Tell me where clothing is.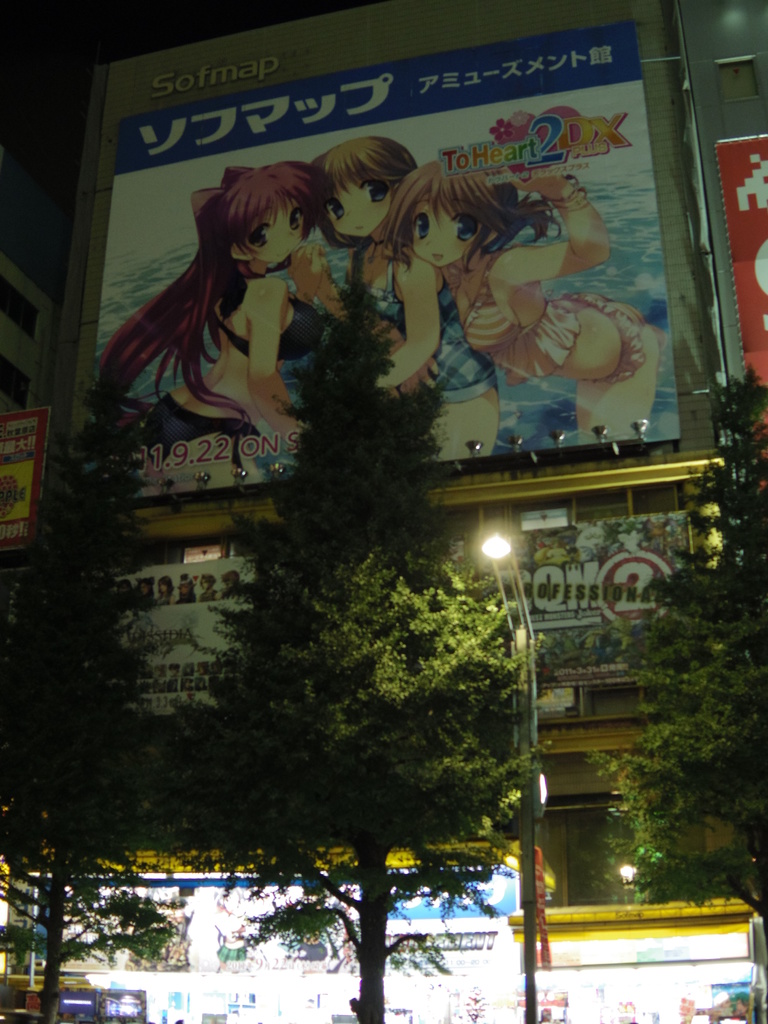
clothing is at x1=461, y1=273, x2=580, y2=386.
